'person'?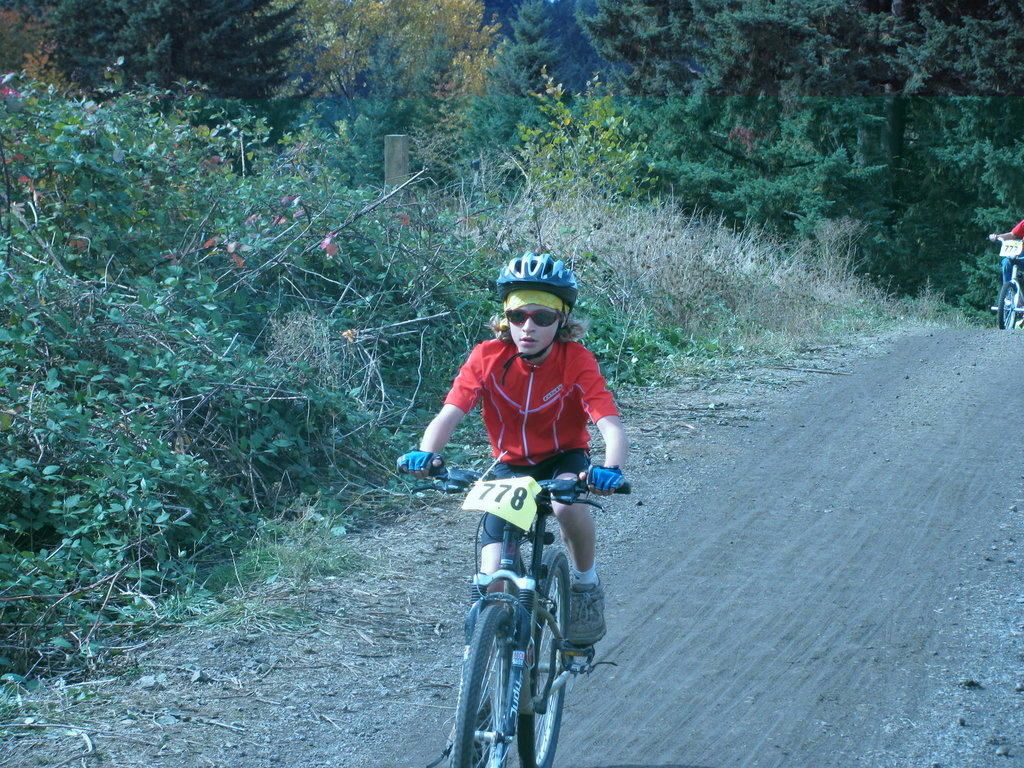
(424,253,630,713)
